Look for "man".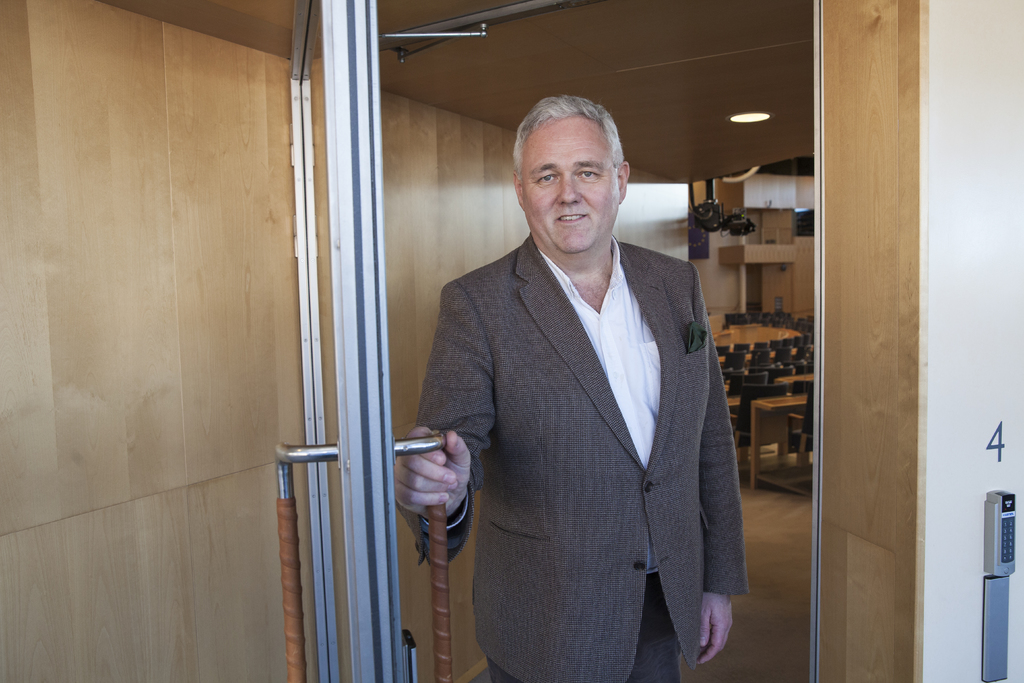
Found: select_region(411, 88, 744, 682).
